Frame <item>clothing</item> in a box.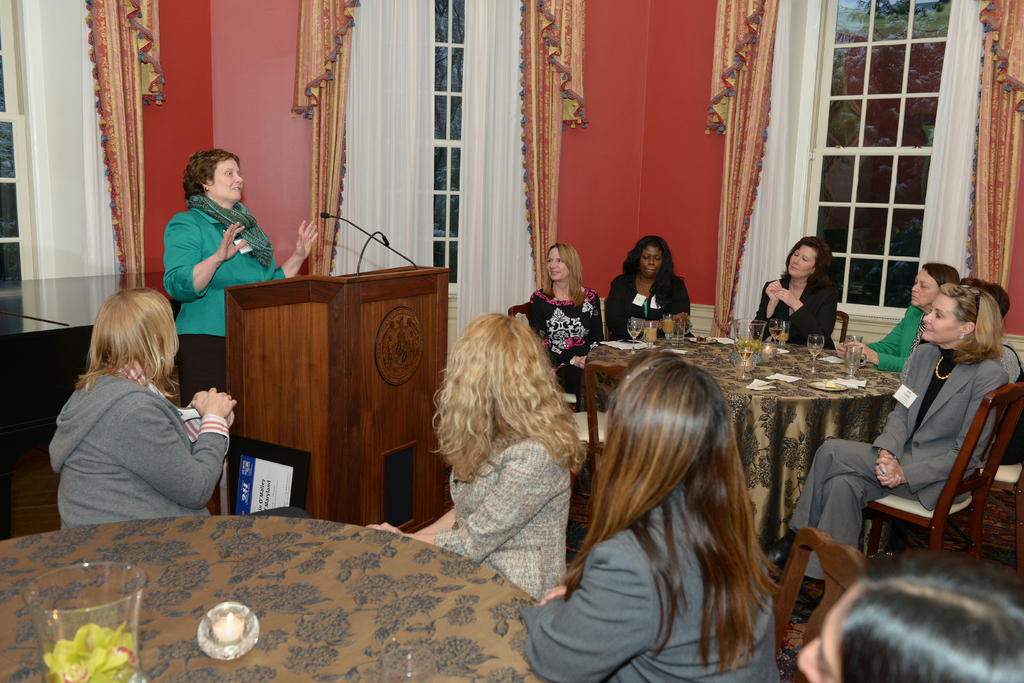
bbox=[42, 359, 235, 534].
